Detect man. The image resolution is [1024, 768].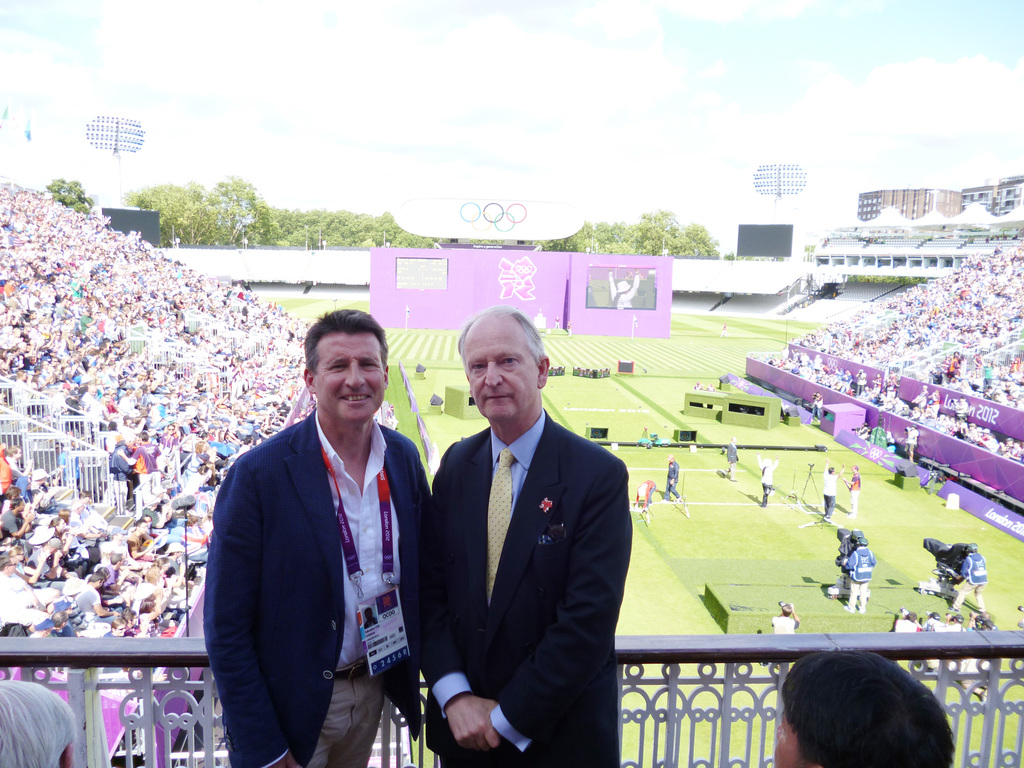
rect(812, 390, 822, 422).
